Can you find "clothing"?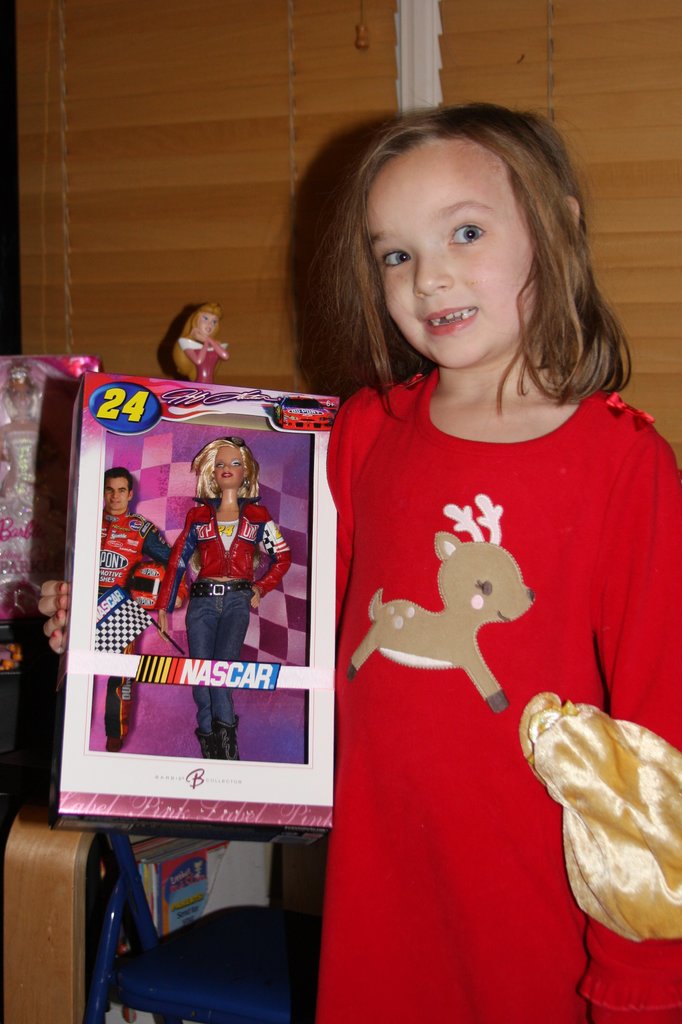
Yes, bounding box: (left=309, top=361, right=681, bottom=1021).
